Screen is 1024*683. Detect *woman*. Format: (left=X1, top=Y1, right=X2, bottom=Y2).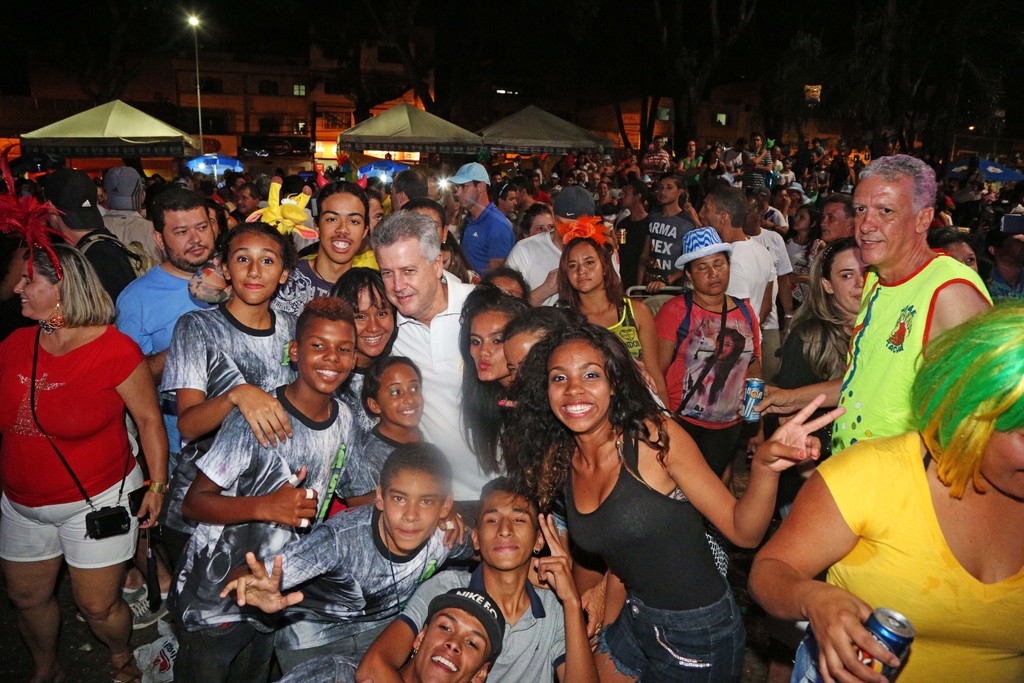
(left=451, top=275, right=533, bottom=484).
